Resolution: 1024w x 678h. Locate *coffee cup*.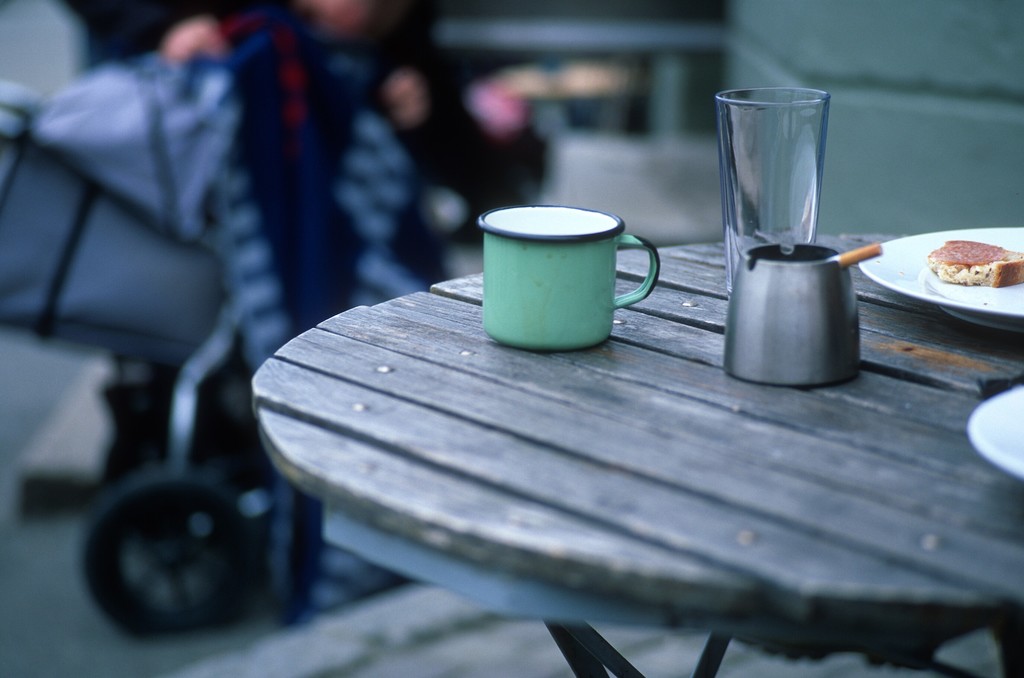
477 202 660 351.
